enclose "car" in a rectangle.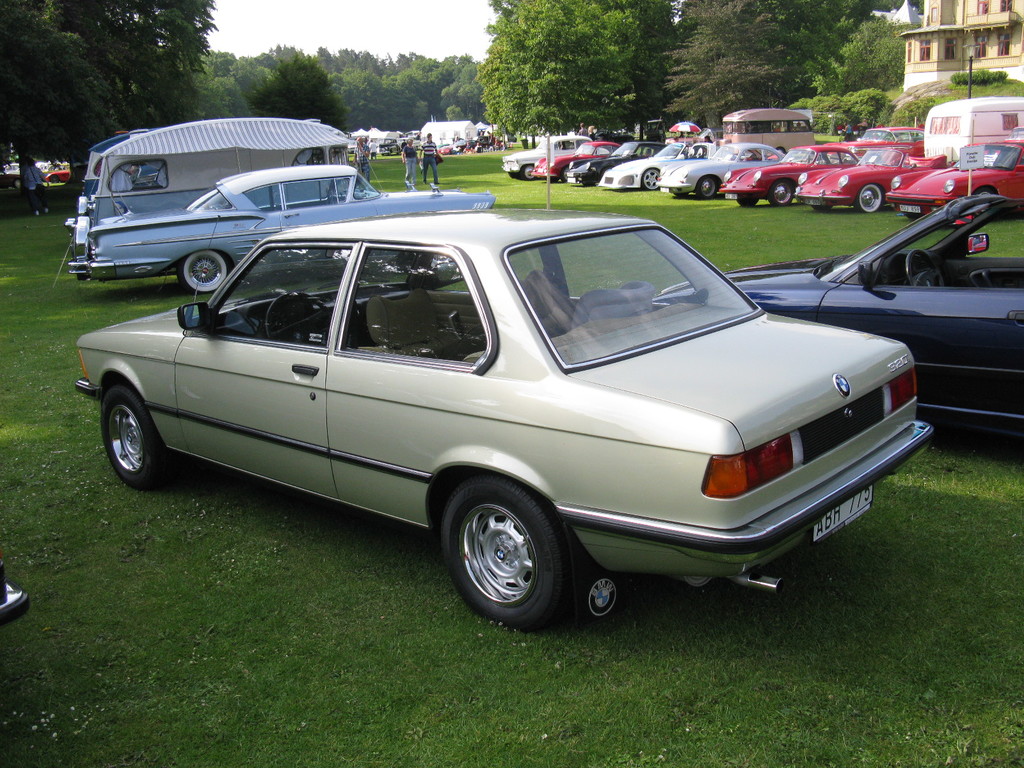
794/140/950/214.
